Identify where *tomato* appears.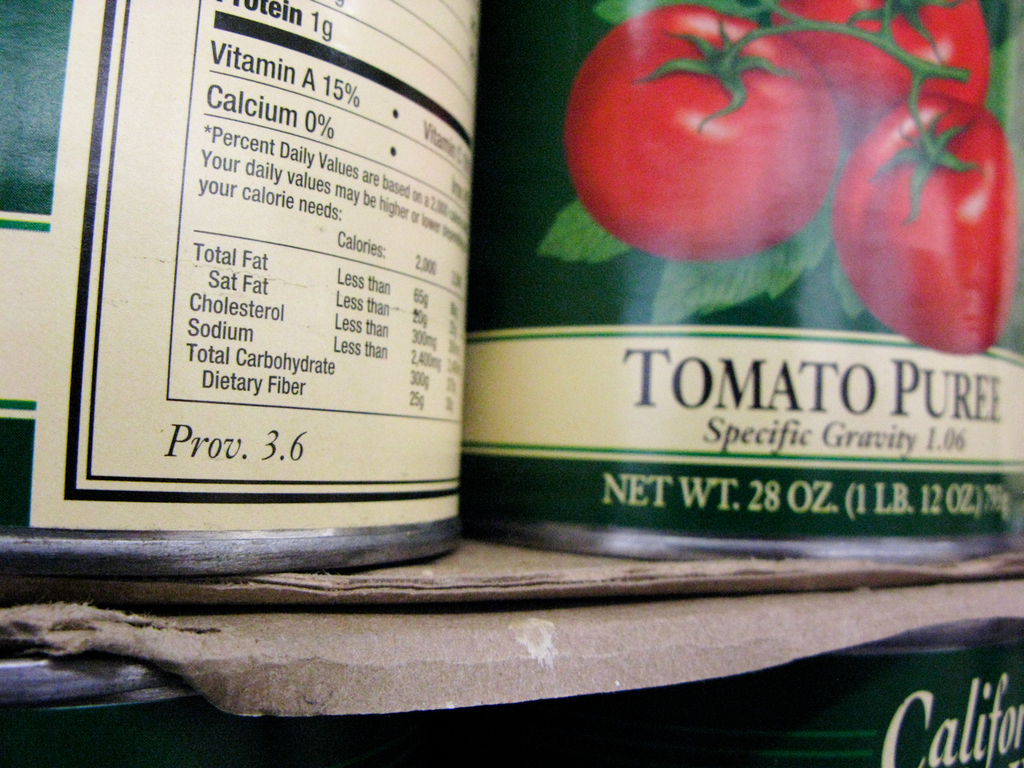
Appears at (573, 0, 882, 262).
